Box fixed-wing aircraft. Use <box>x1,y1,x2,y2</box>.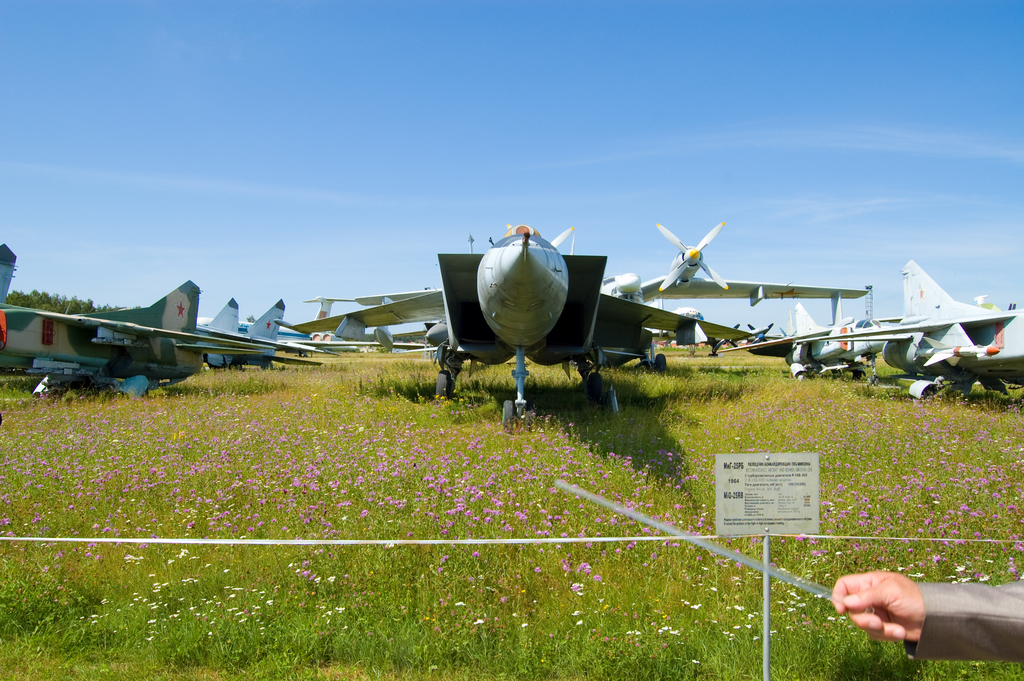
<box>721,293,904,386</box>.
